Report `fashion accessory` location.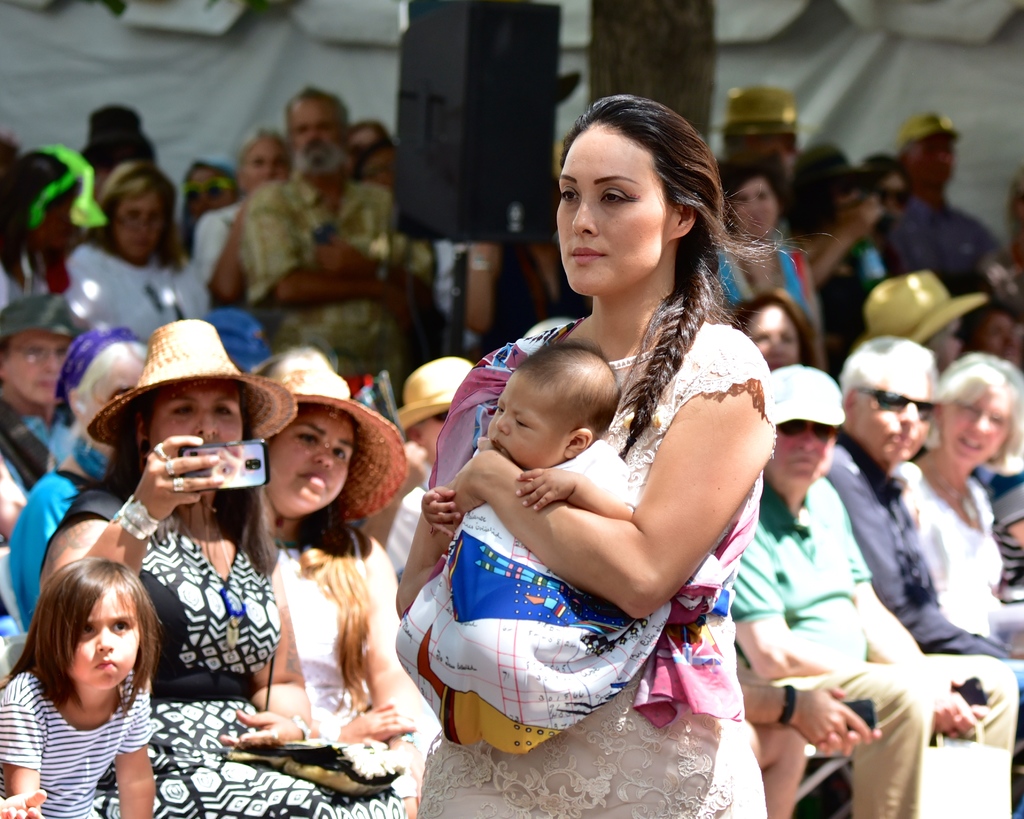
Report: <bbox>27, 146, 109, 223</bbox>.
